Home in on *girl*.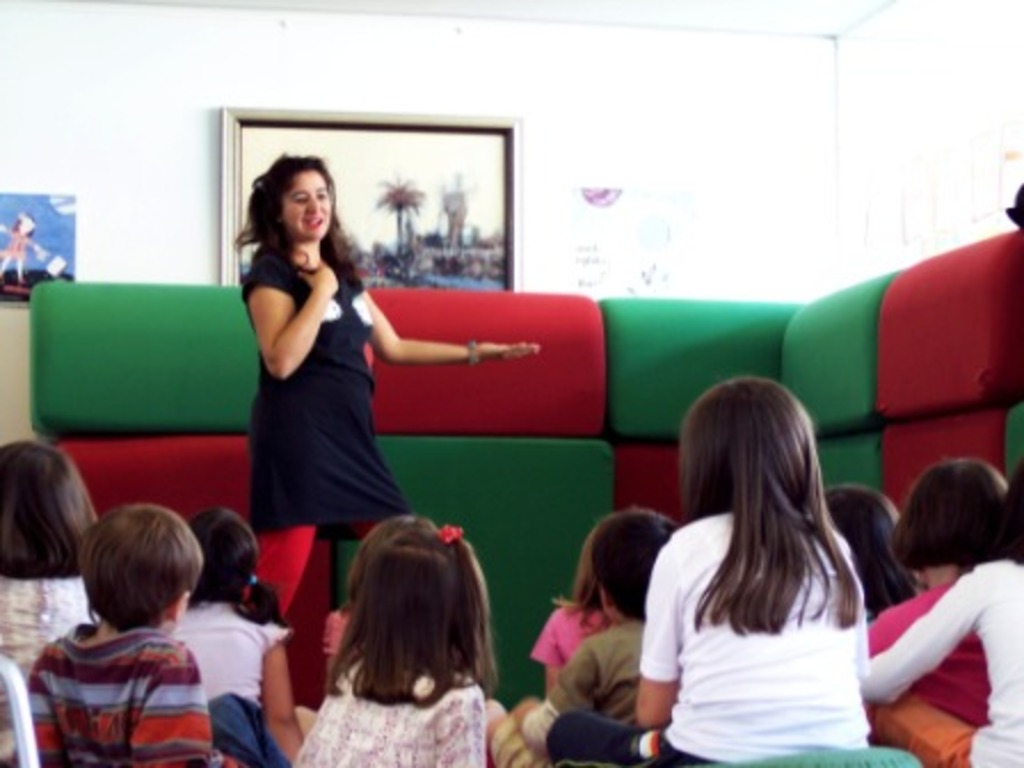
Homed in at pyautogui.locateOnScreen(533, 523, 613, 704).
